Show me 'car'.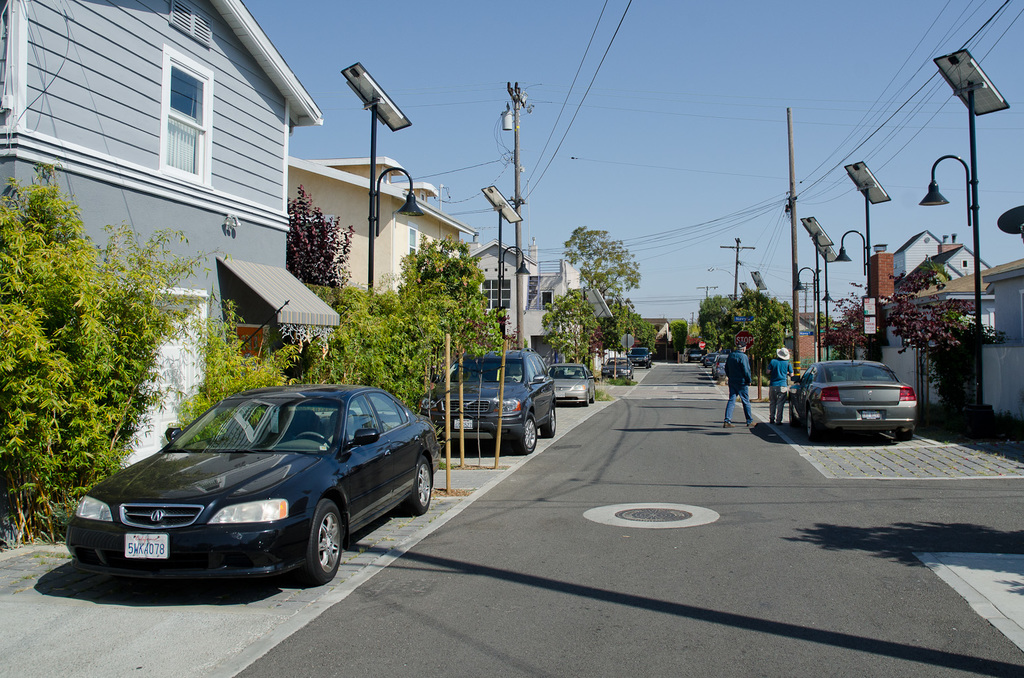
'car' is here: (703,357,713,362).
